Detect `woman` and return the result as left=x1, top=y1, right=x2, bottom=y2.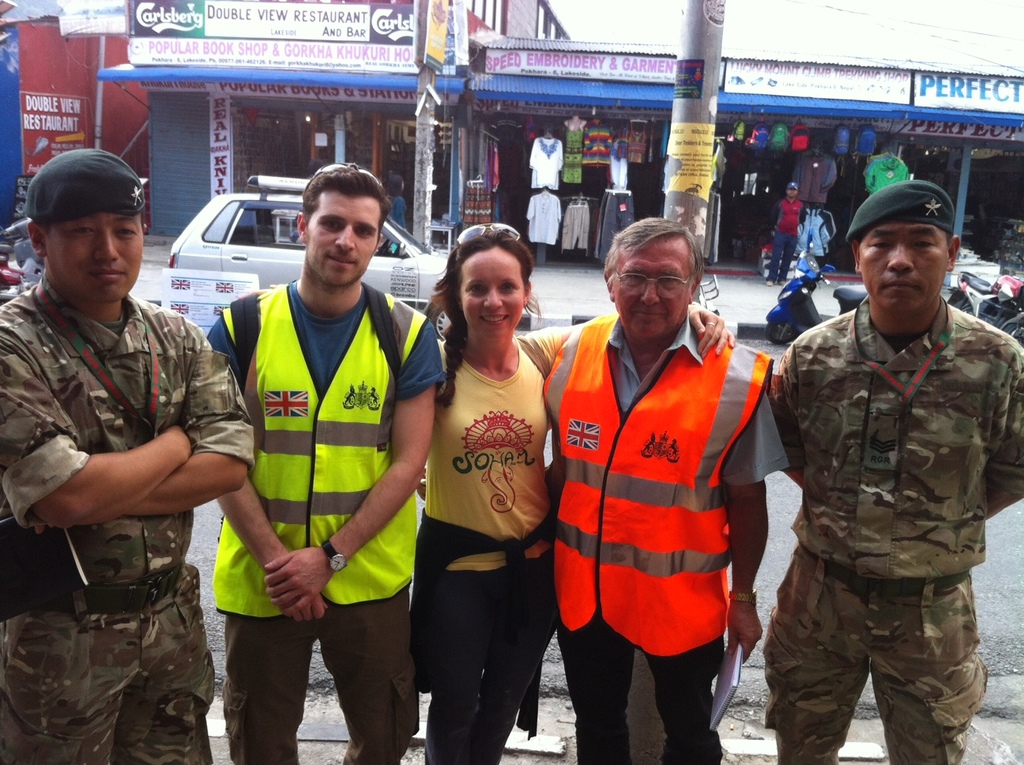
left=413, top=220, right=739, bottom=764.
